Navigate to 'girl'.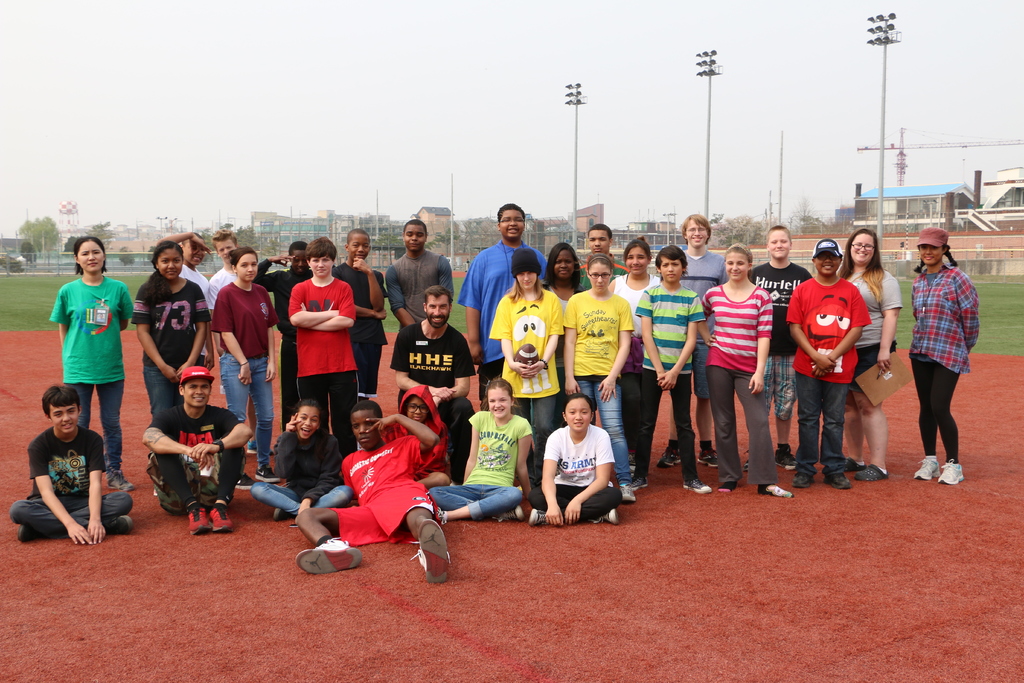
Navigation target: [left=131, top=240, right=214, bottom=495].
